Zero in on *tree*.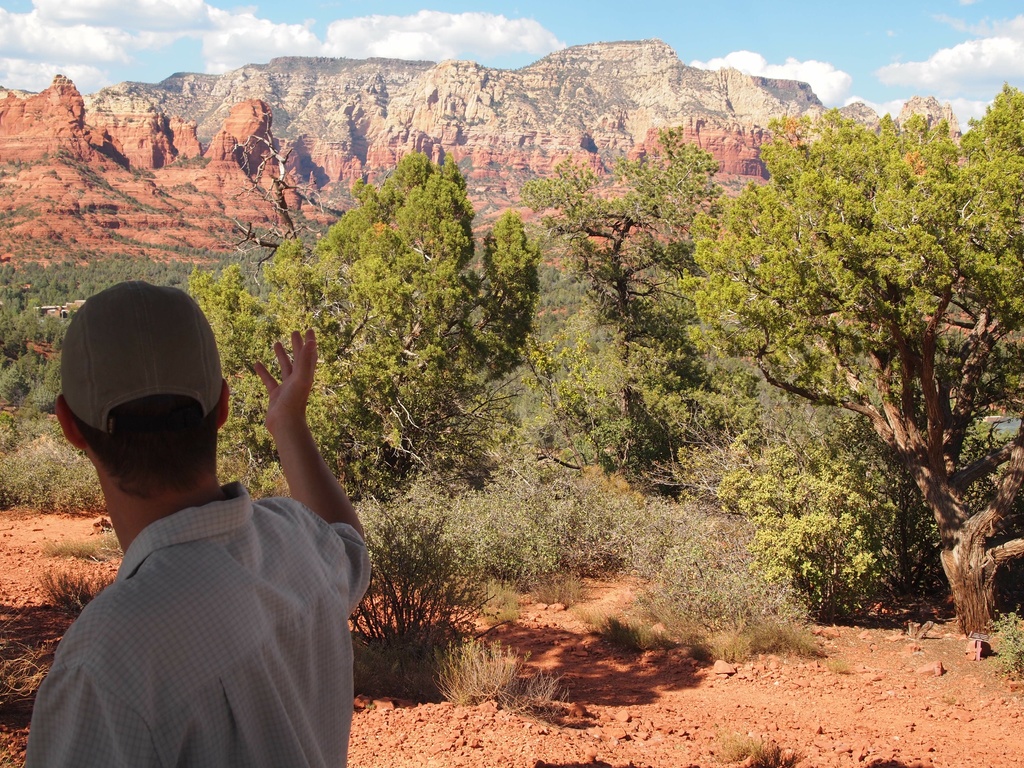
Zeroed in: box=[186, 148, 536, 521].
